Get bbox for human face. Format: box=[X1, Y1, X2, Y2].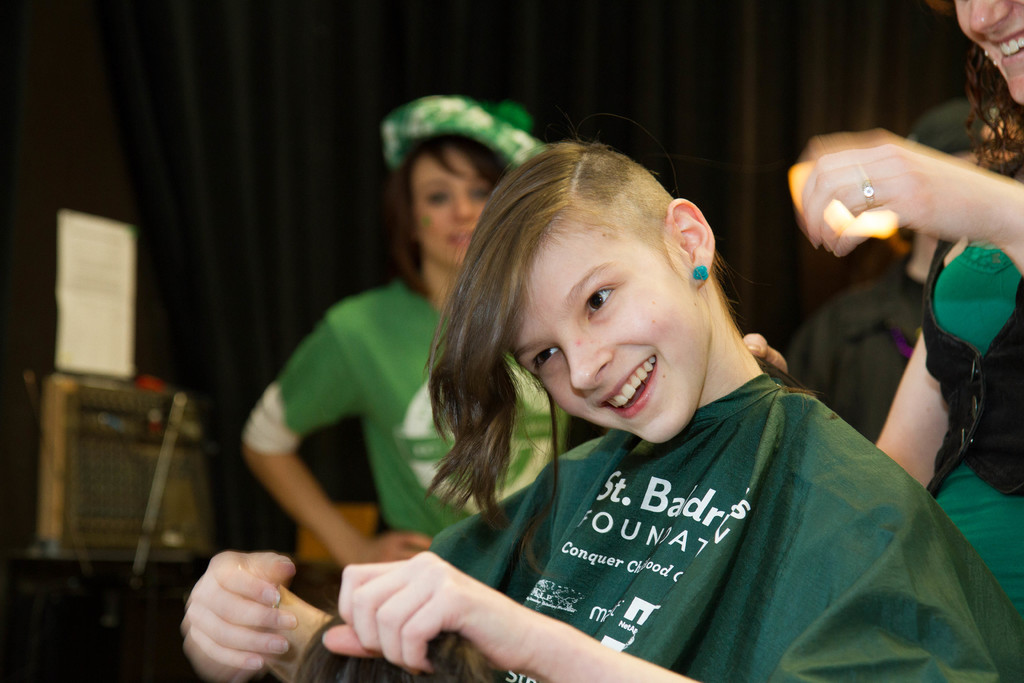
box=[952, 0, 1023, 105].
